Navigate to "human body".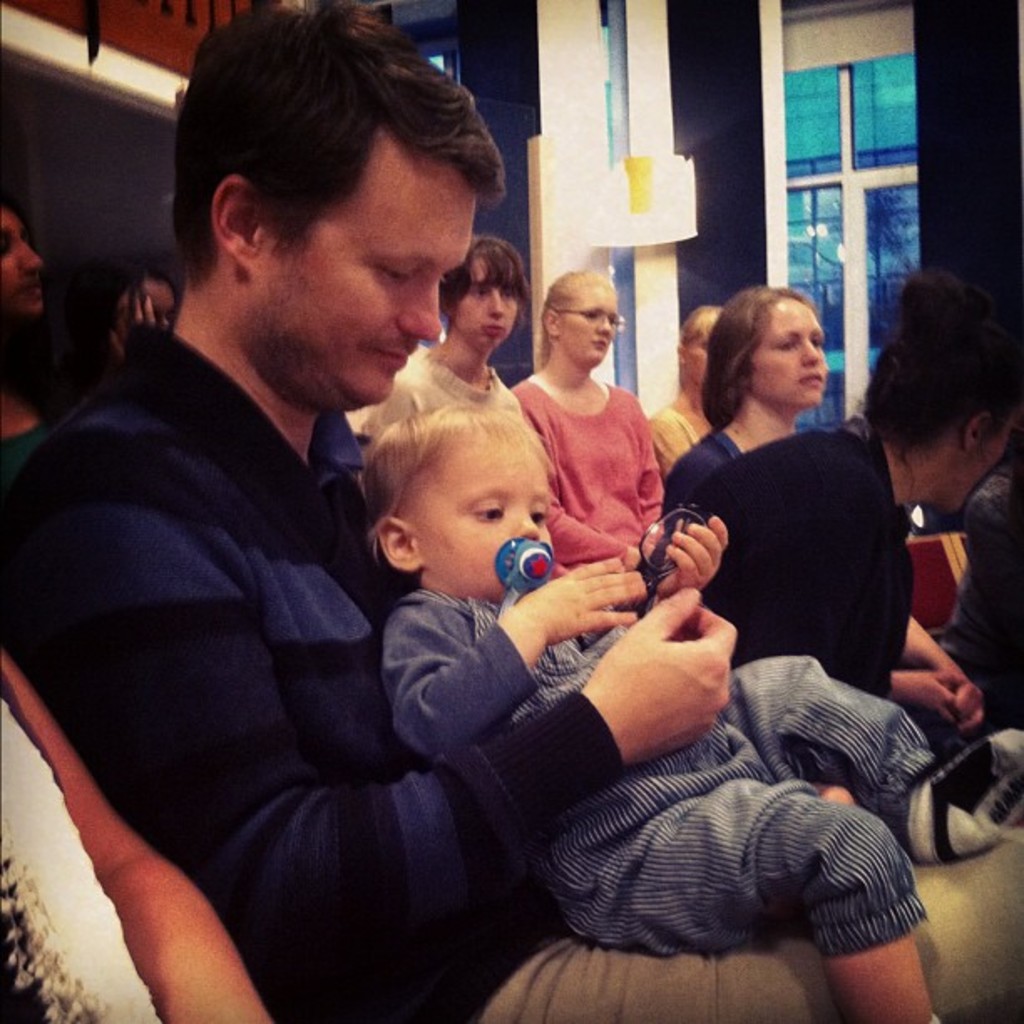
Navigation target: 683:433:736:519.
